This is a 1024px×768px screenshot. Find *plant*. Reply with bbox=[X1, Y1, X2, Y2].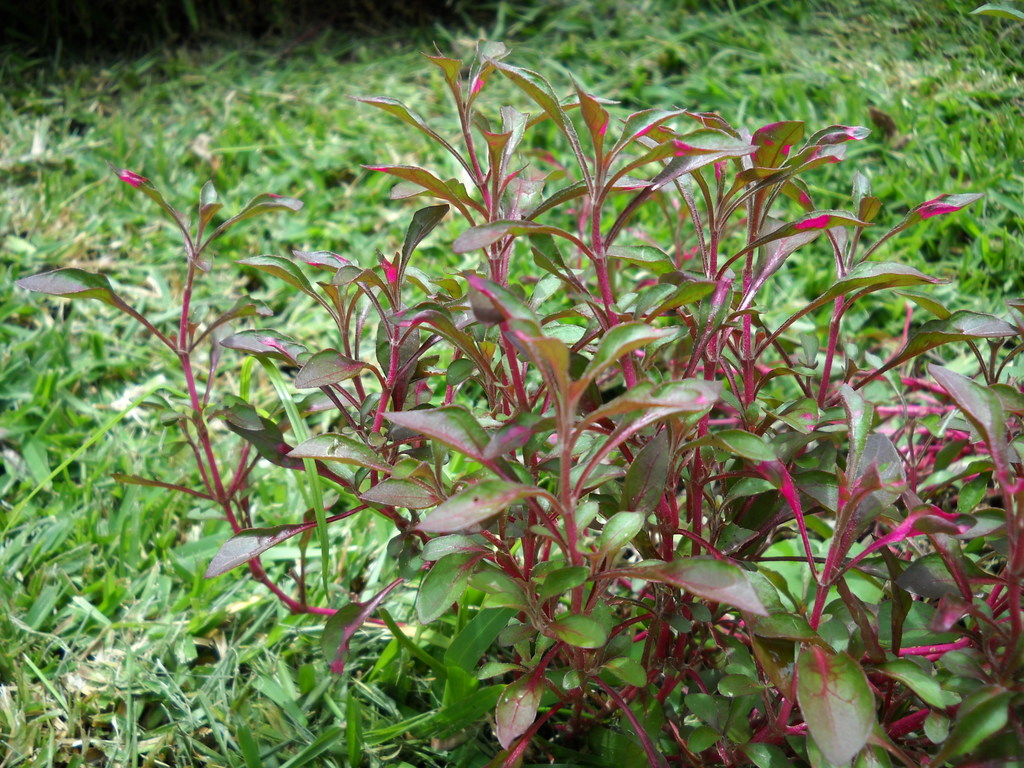
bbox=[3, 38, 1023, 767].
